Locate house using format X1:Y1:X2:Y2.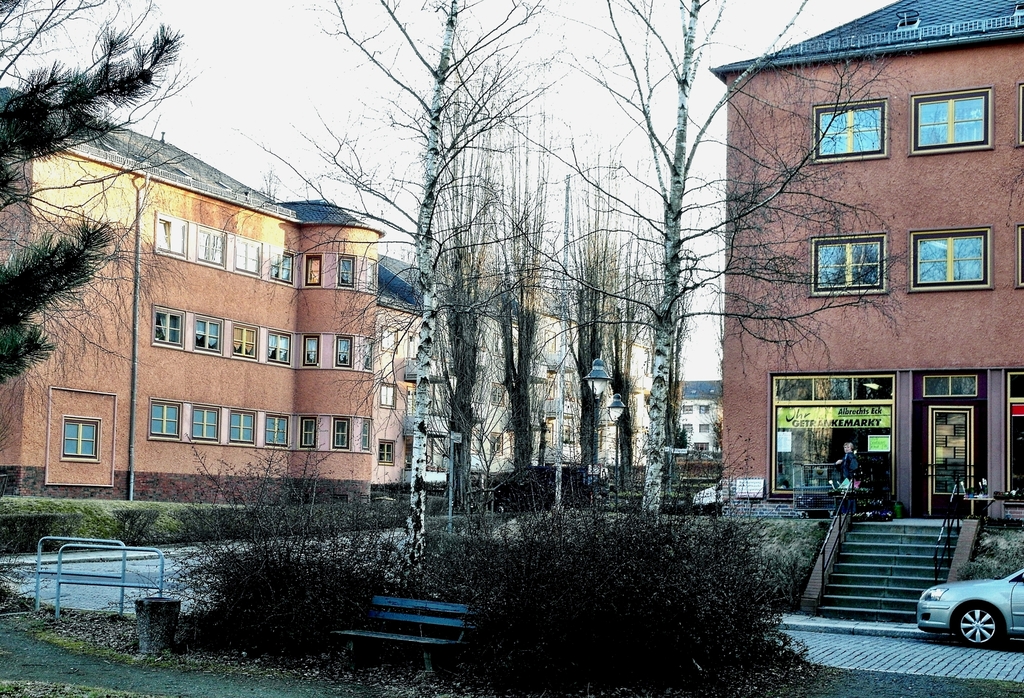
434:283:648:472.
